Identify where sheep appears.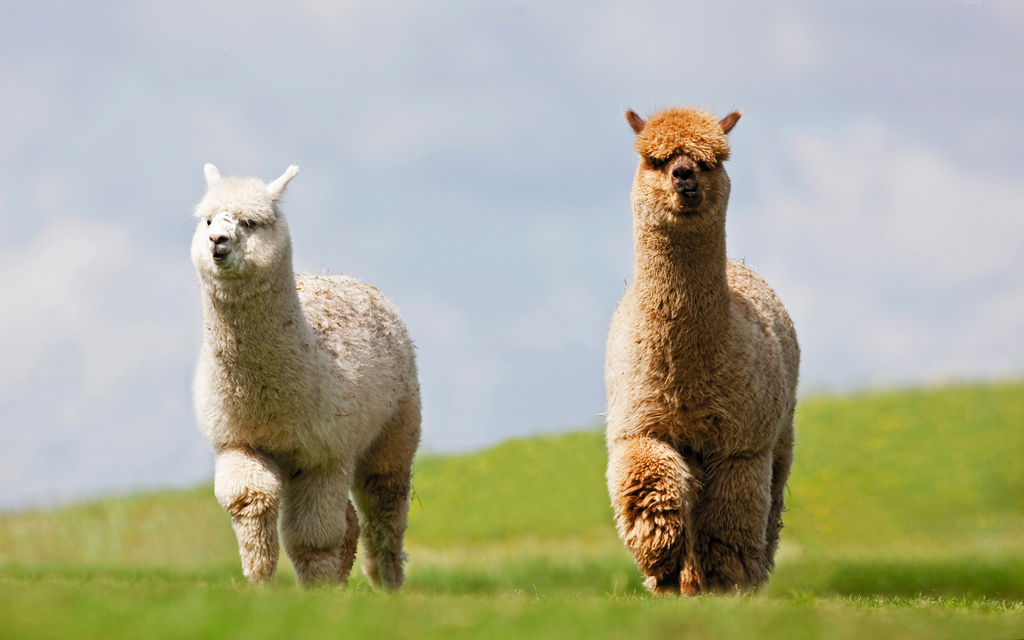
Appears at 593:108:803:599.
